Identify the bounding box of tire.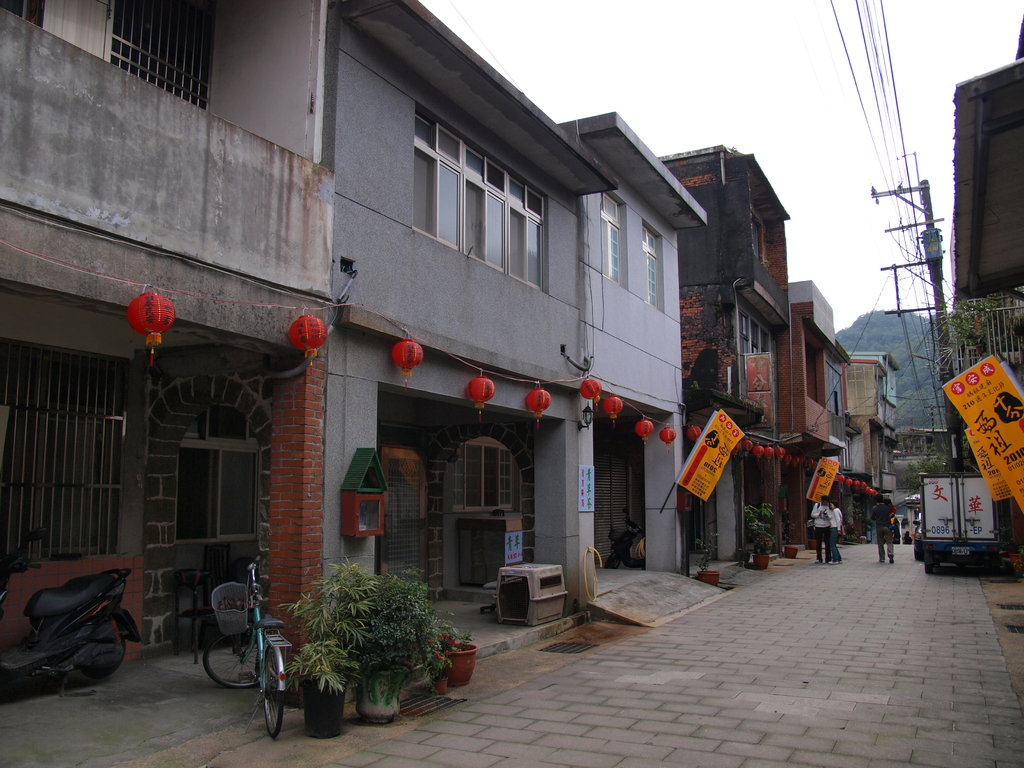
locate(58, 622, 130, 683).
